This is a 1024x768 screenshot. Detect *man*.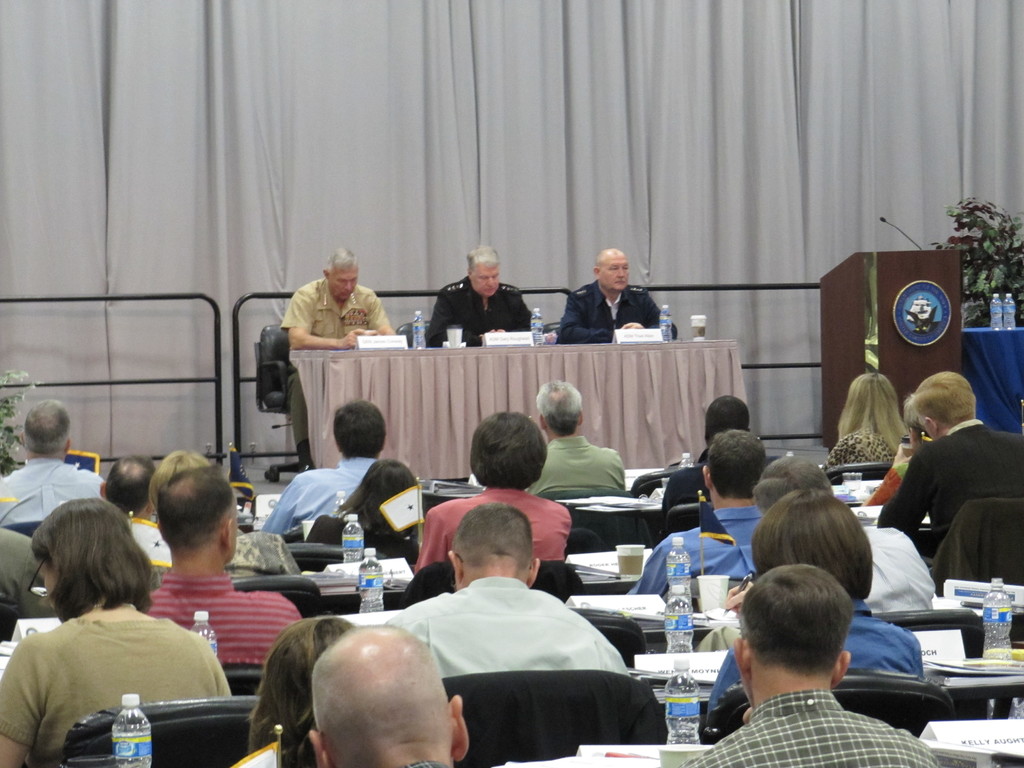
[299,621,475,767].
